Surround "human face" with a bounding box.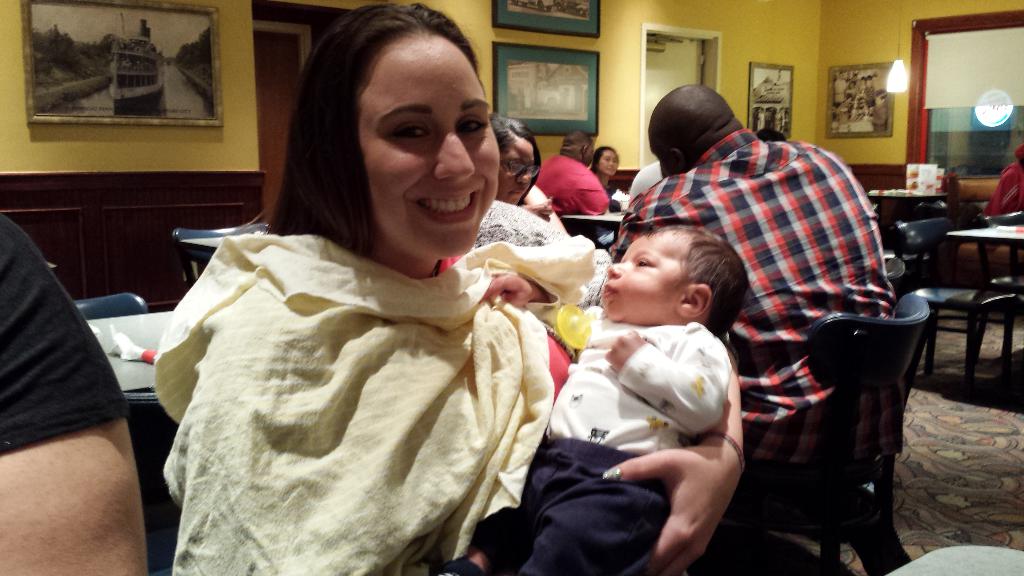
(x1=356, y1=35, x2=500, y2=255).
